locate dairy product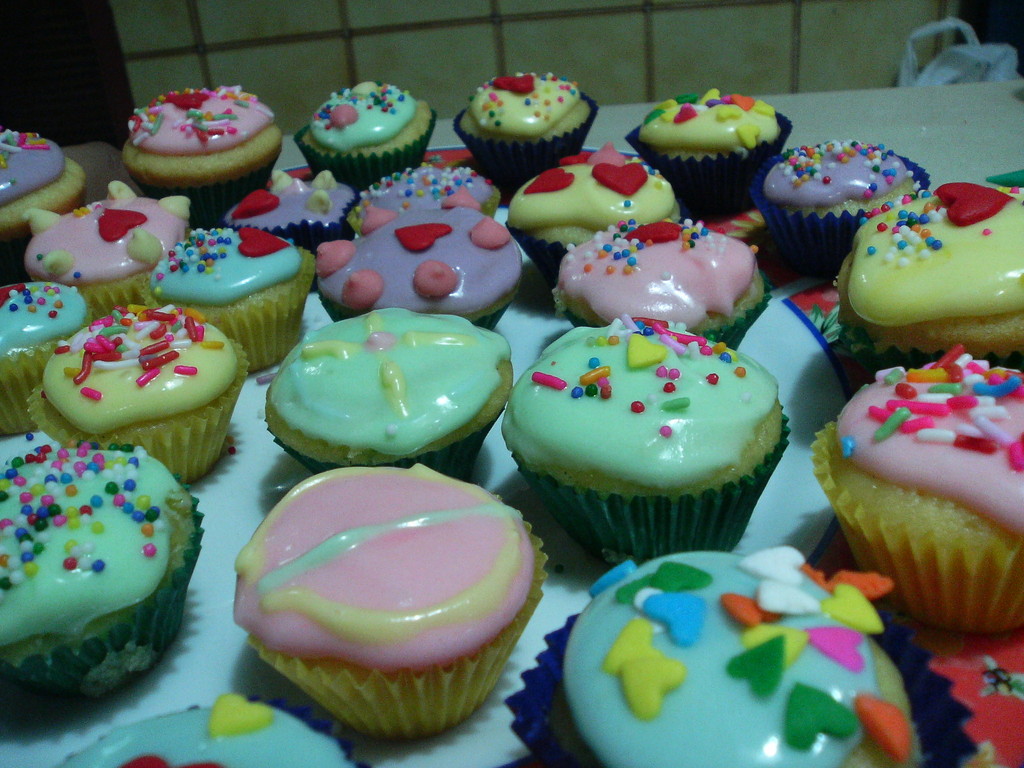
l=513, t=151, r=674, b=233
